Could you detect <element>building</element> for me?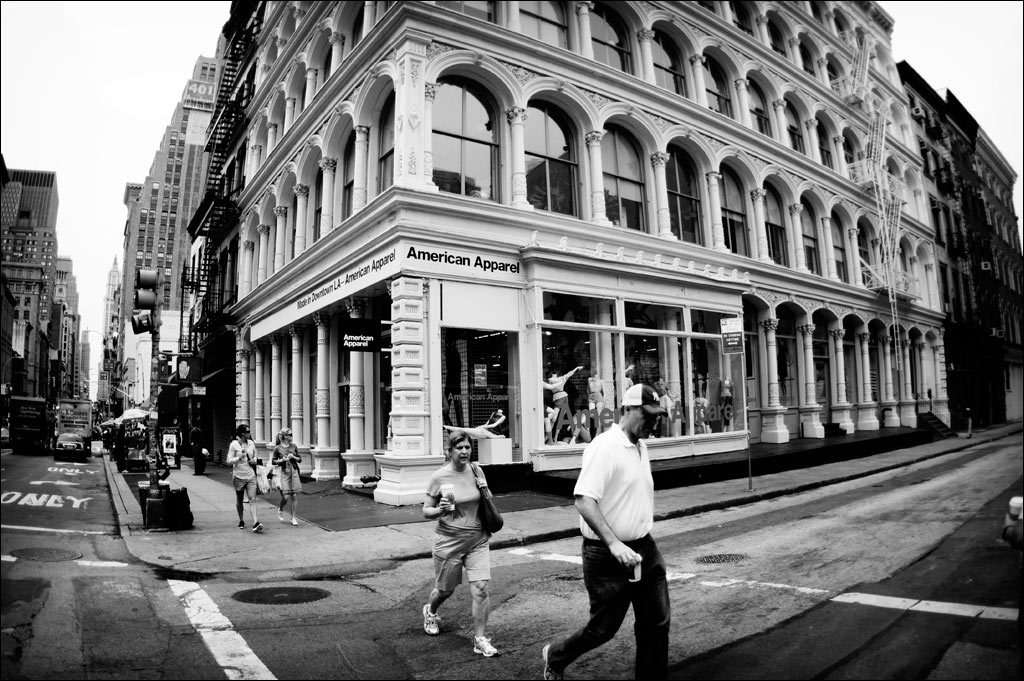
Detection result: select_region(948, 91, 1023, 429).
